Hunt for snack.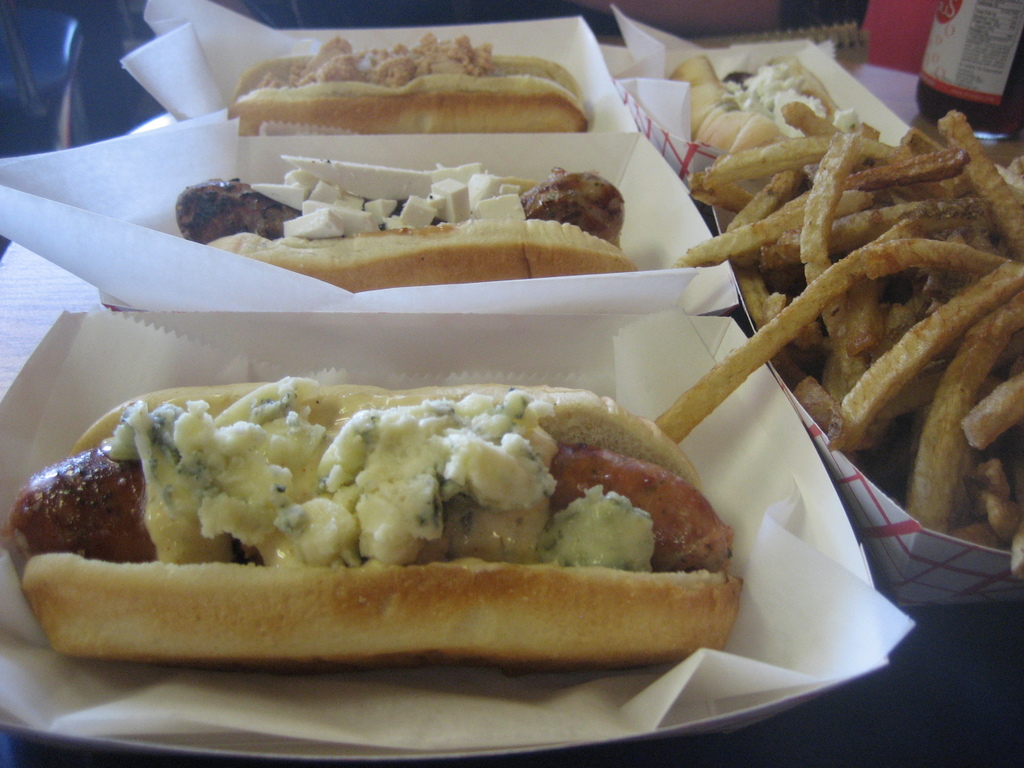
Hunted down at {"left": 174, "top": 155, "right": 641, "bottom": 292}.
